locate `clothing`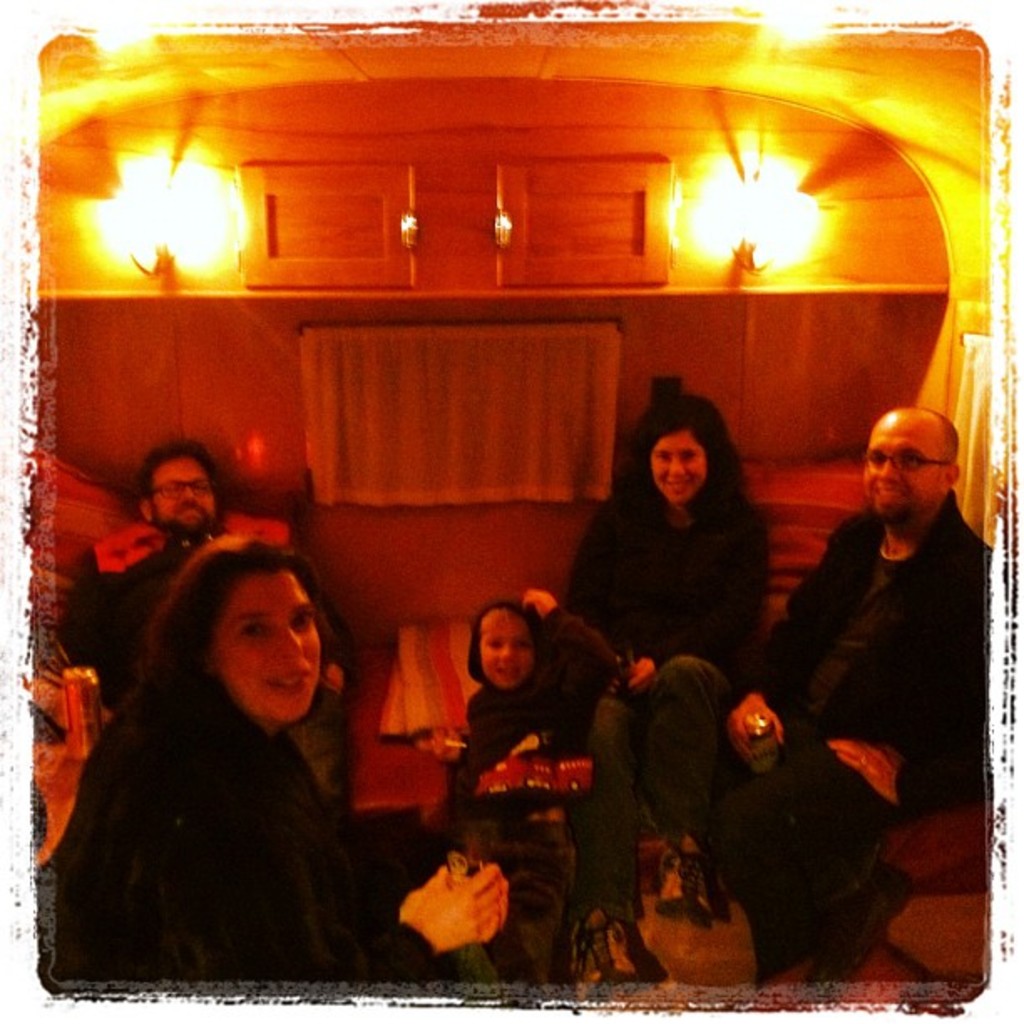
rect(730, 485, 992, 927)
